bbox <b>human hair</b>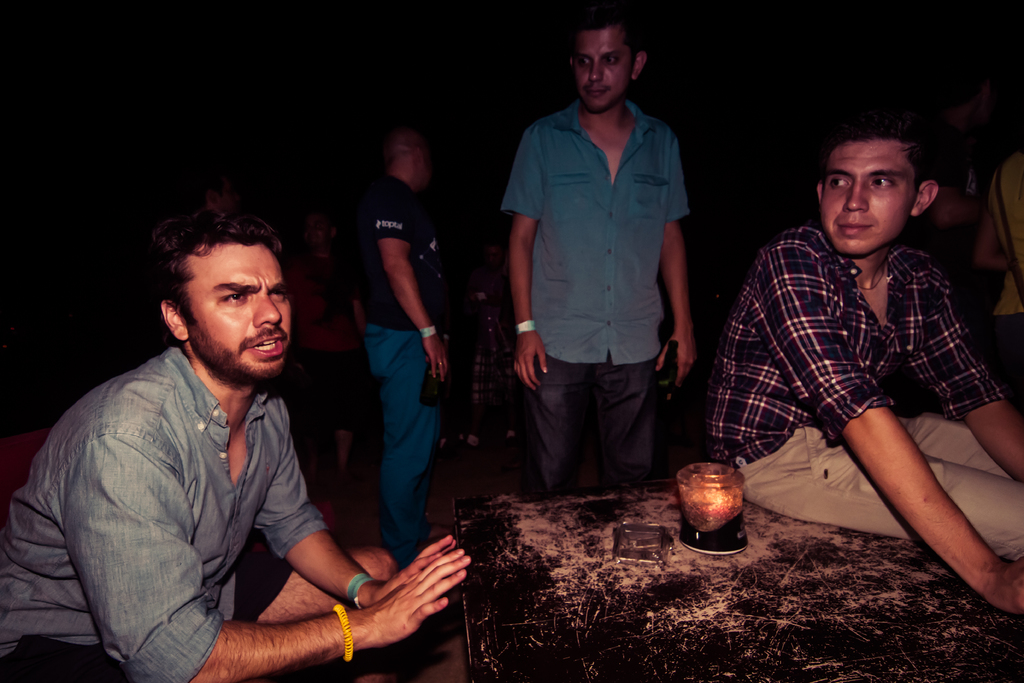
x1=568, y1=4, x2=648, y2=59
